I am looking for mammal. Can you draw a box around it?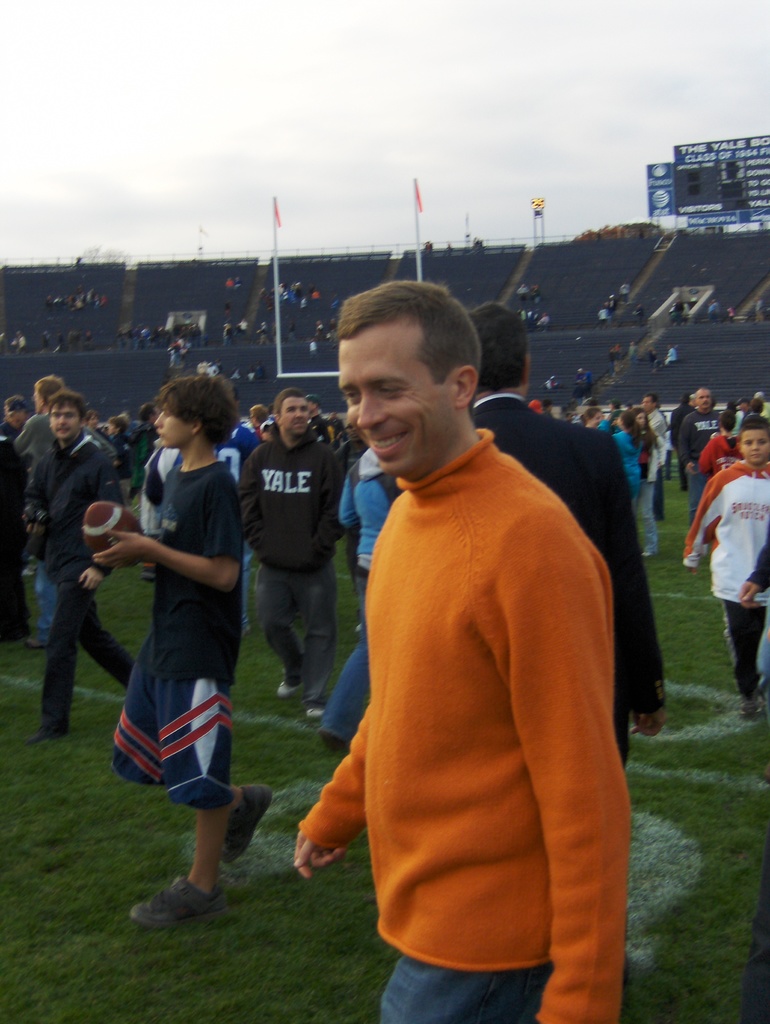
Sure, the bounding box is (328,294,341,328).
